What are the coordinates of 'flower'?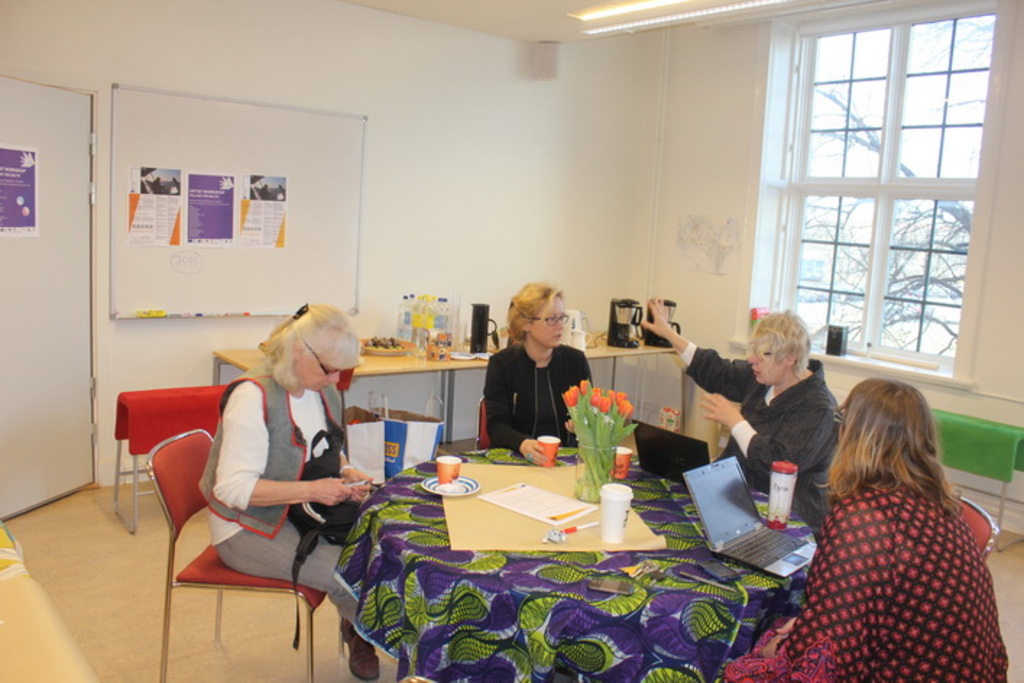
pyautogui.locateOnScreen(605, 385, 615, 407).
